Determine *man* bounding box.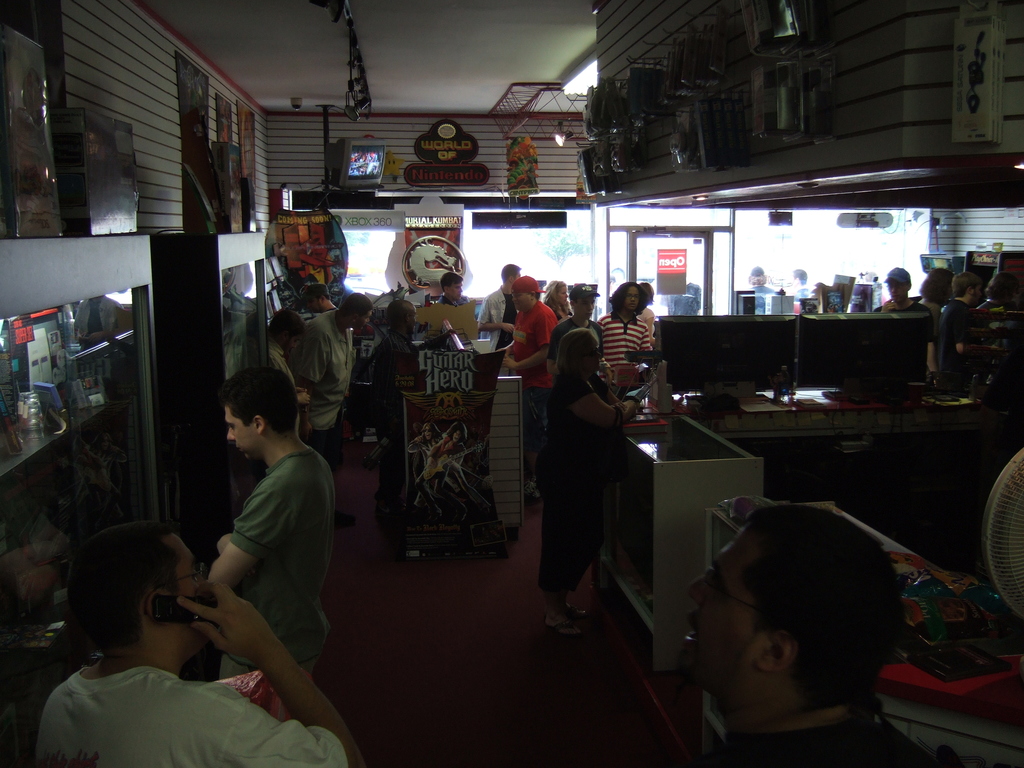
Determined: <box>547,282,611,406</box>.
